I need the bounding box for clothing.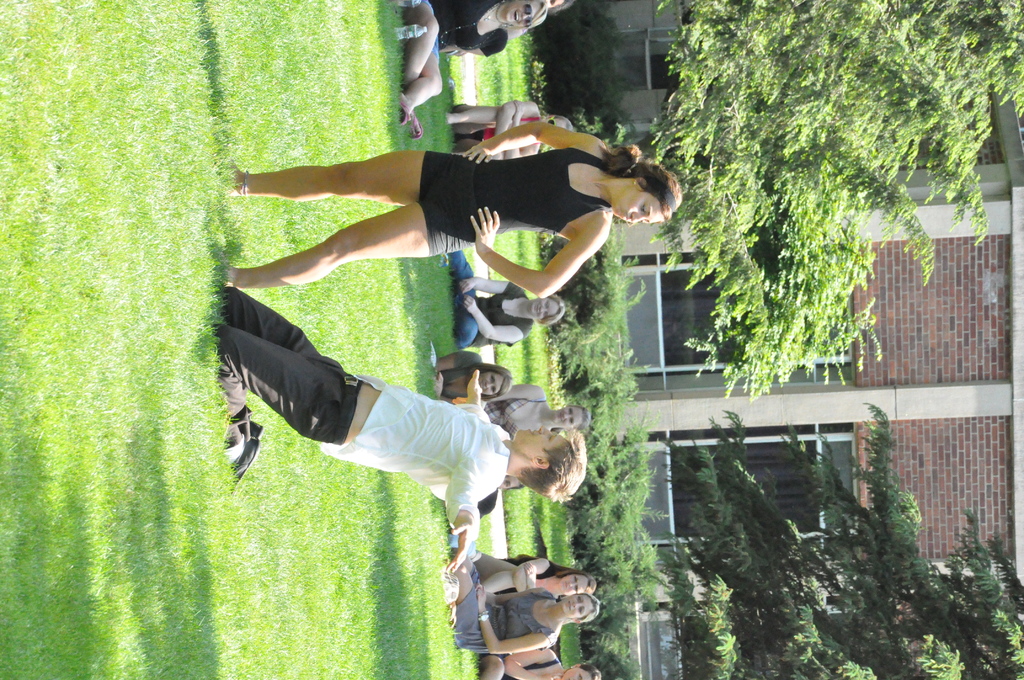
Here it is: {"x1": 449, "y1": 345, "x2": 479, "y2": 398}.
